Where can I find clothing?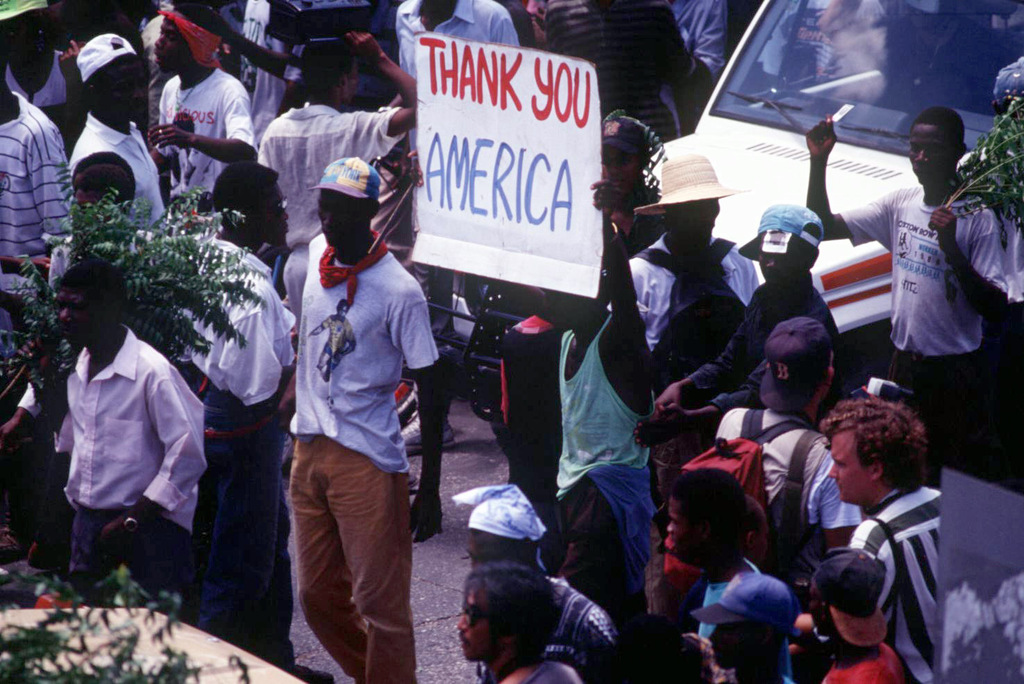
You can find it at 226, 0, 307, 116.
